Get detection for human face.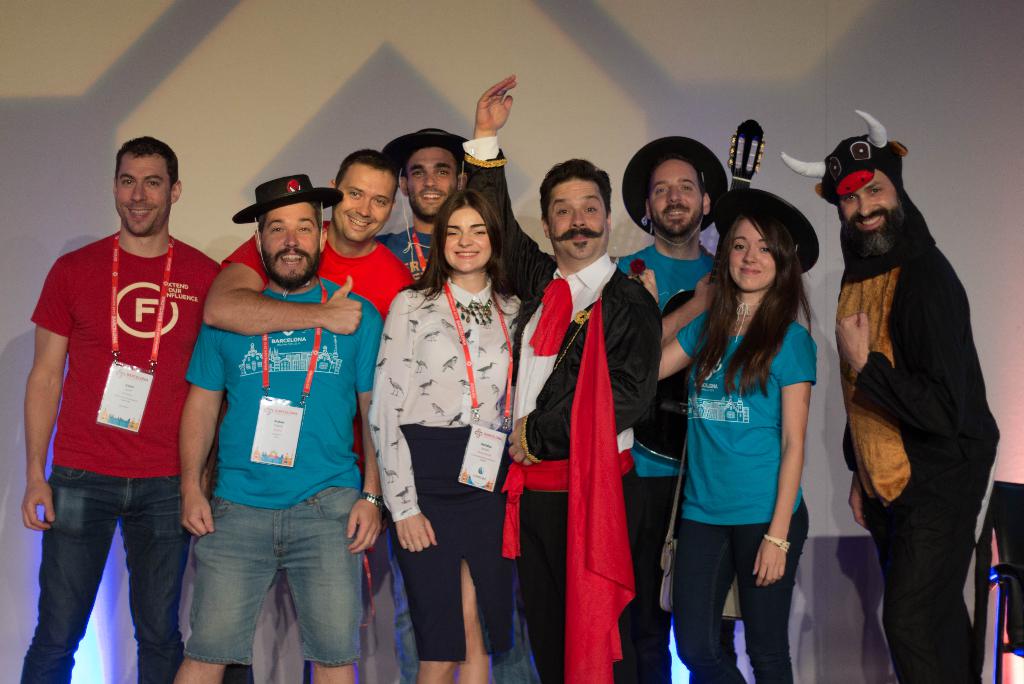
Detection: <bbox>840, 172, 895, 235</bbox>.
